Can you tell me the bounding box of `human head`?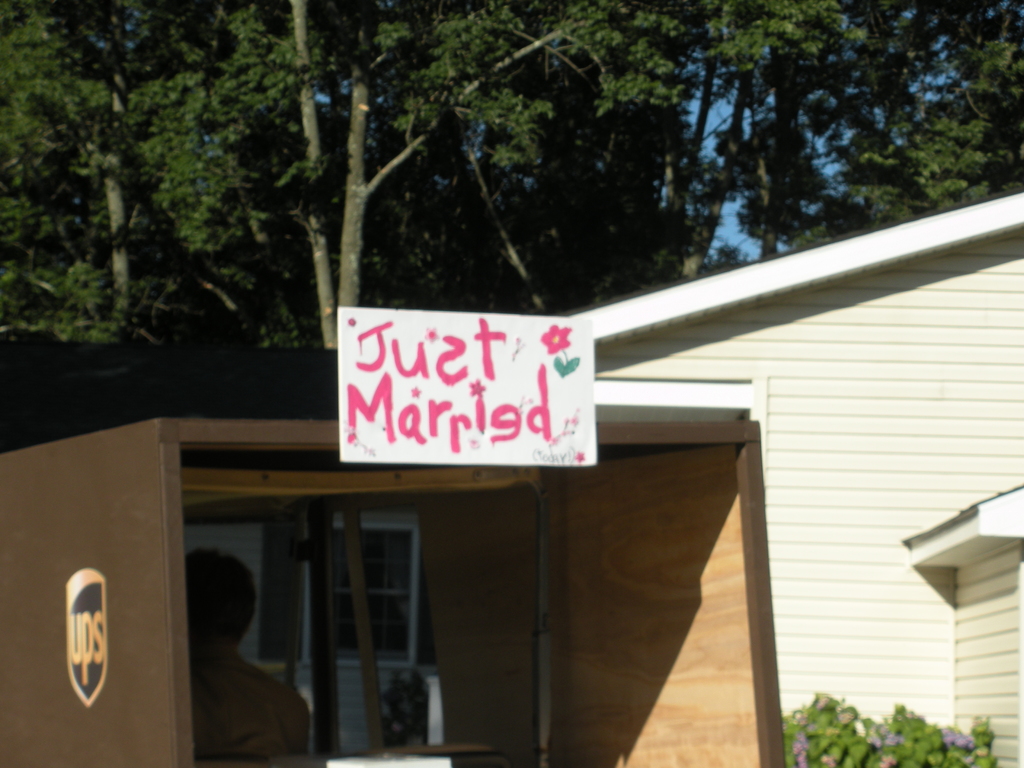
select_region(177, 548, 254, 648).
